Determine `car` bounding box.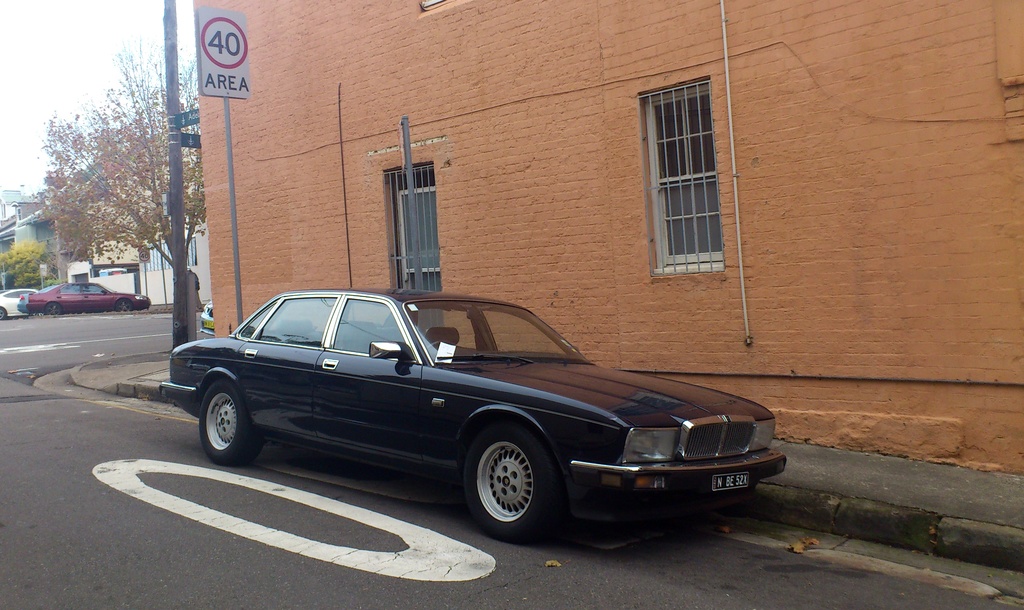
Determined: l=17, t=281, r=51, b=313.
